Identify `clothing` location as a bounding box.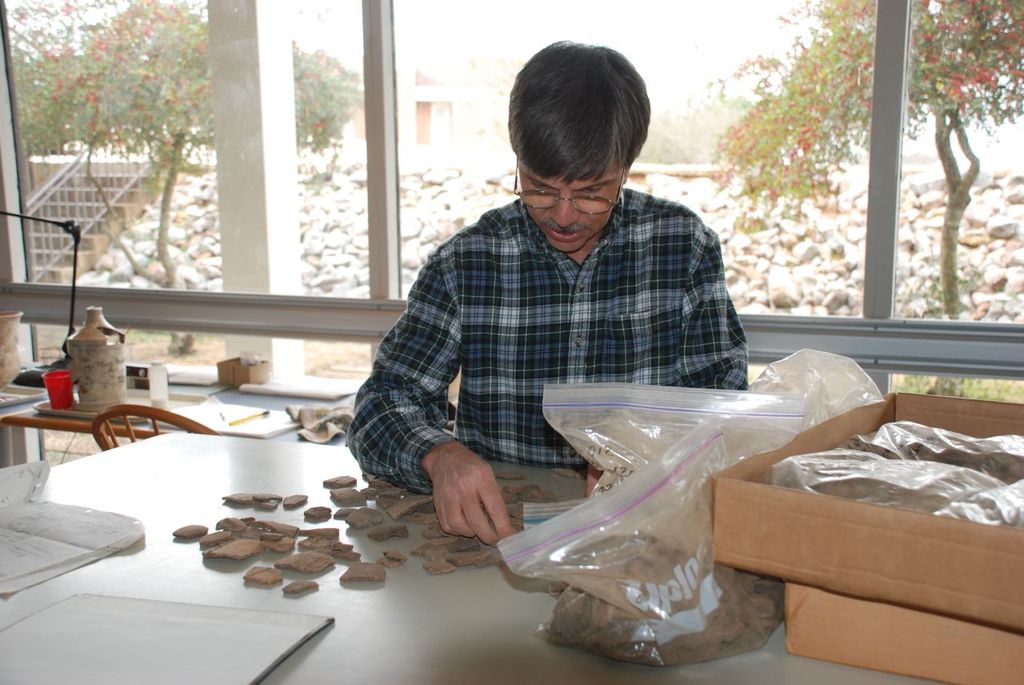
bbox=(342, 131, 756, 521).
